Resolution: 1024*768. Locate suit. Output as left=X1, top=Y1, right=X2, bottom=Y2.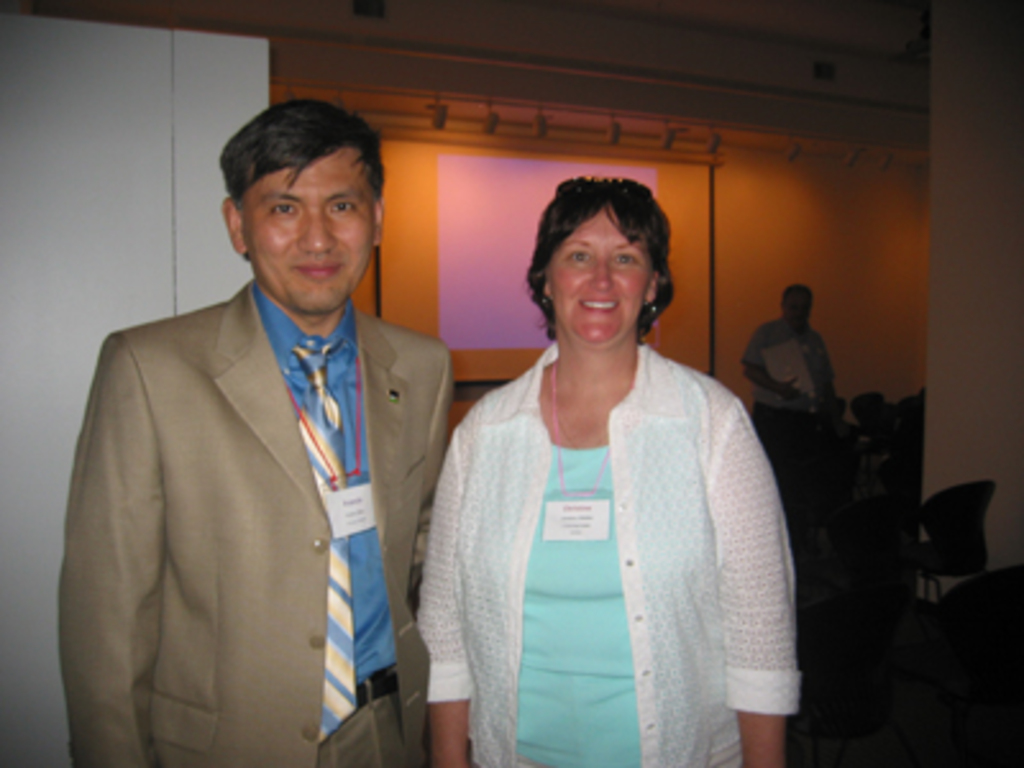
left=59, top=279, right=453, bottom=765.
